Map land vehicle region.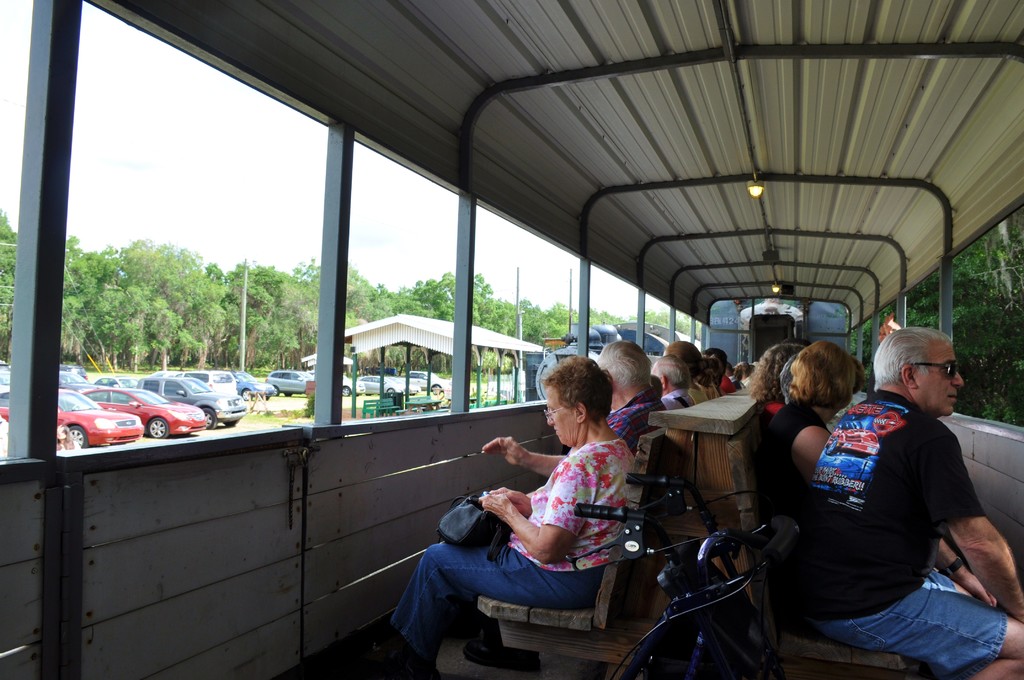
Mapped to l=0, t=360, r=10, b=371.
